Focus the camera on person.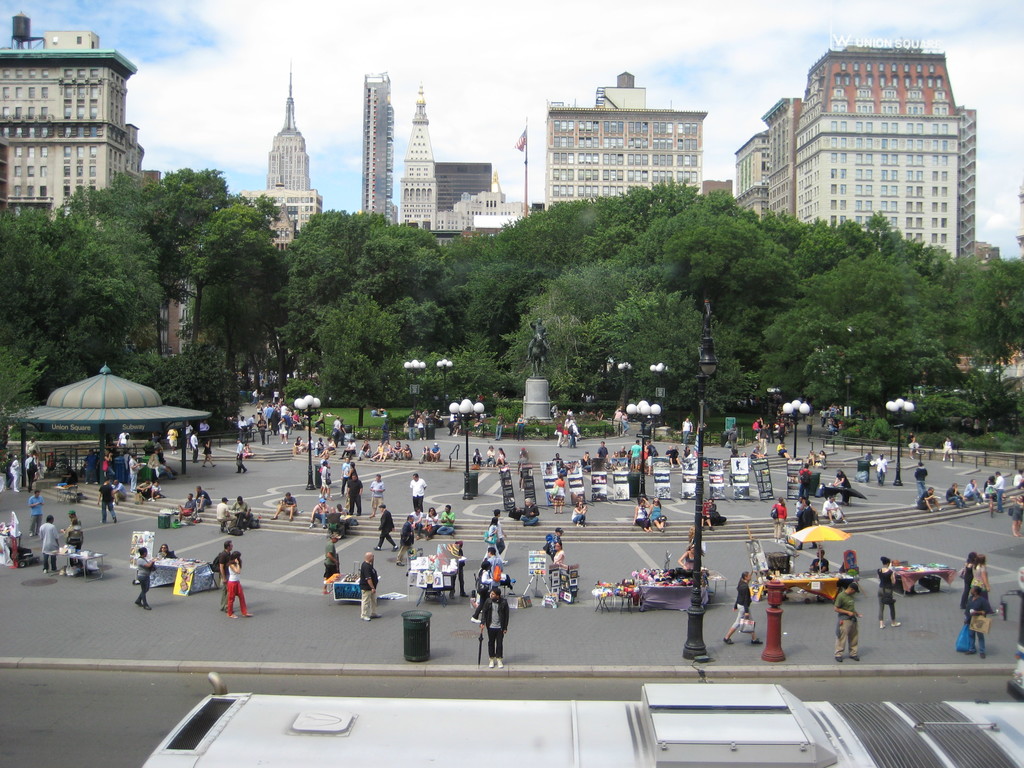
Focus region: (792,493,819,532).
